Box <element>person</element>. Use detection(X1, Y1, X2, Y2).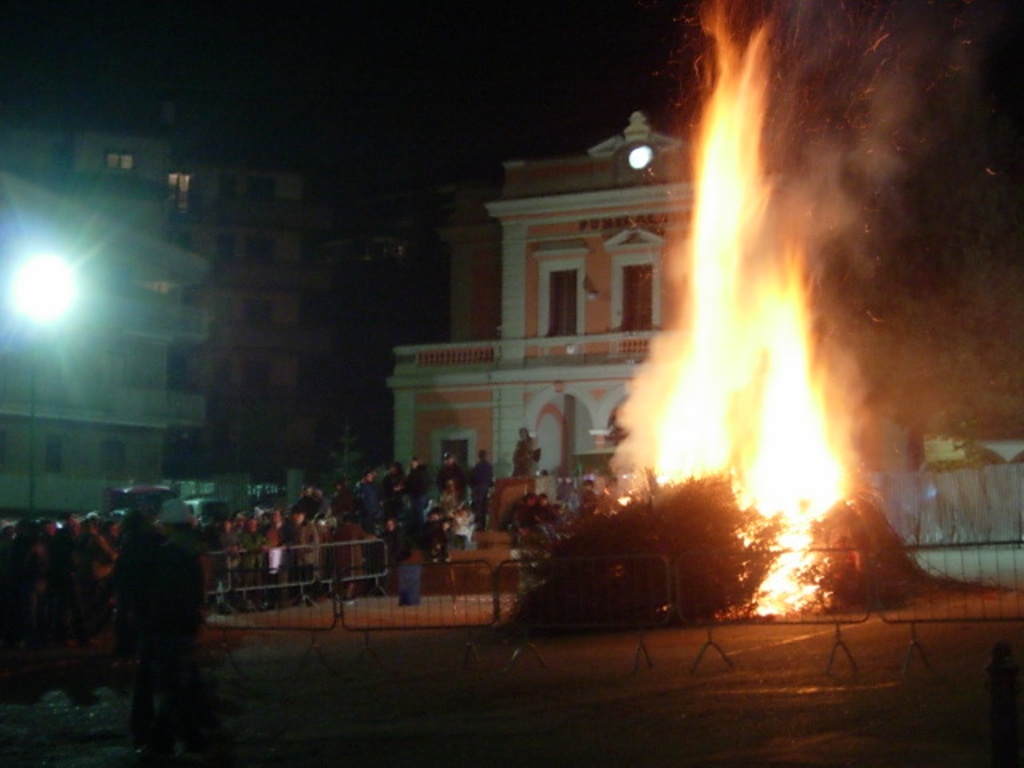
detection(434, 470, 480, 557).
